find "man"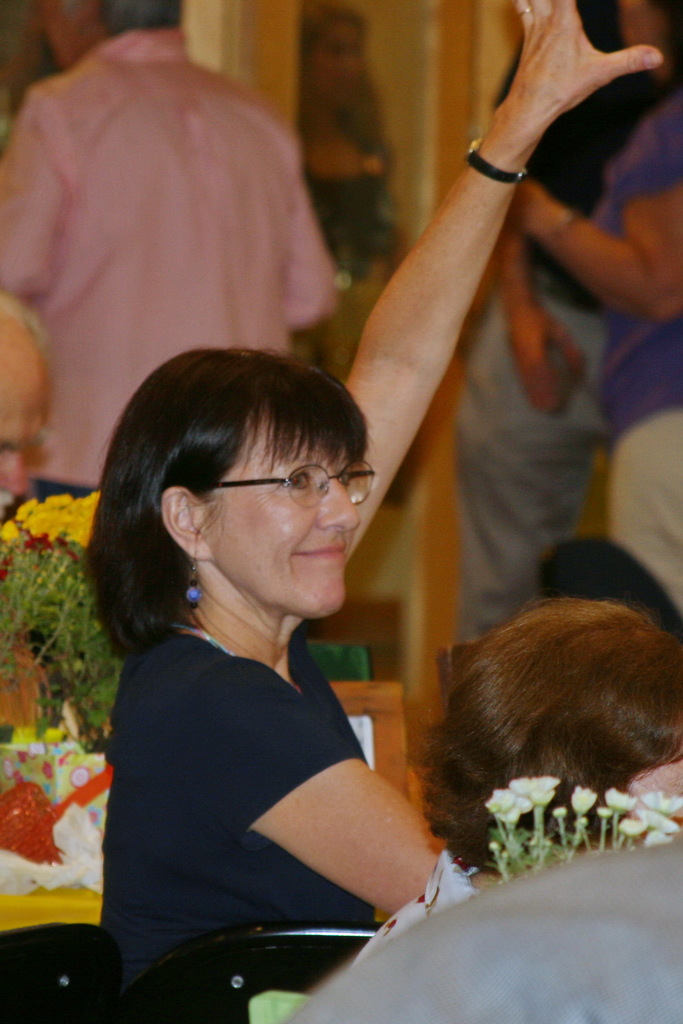
box=[0, 0, 343, 729]
